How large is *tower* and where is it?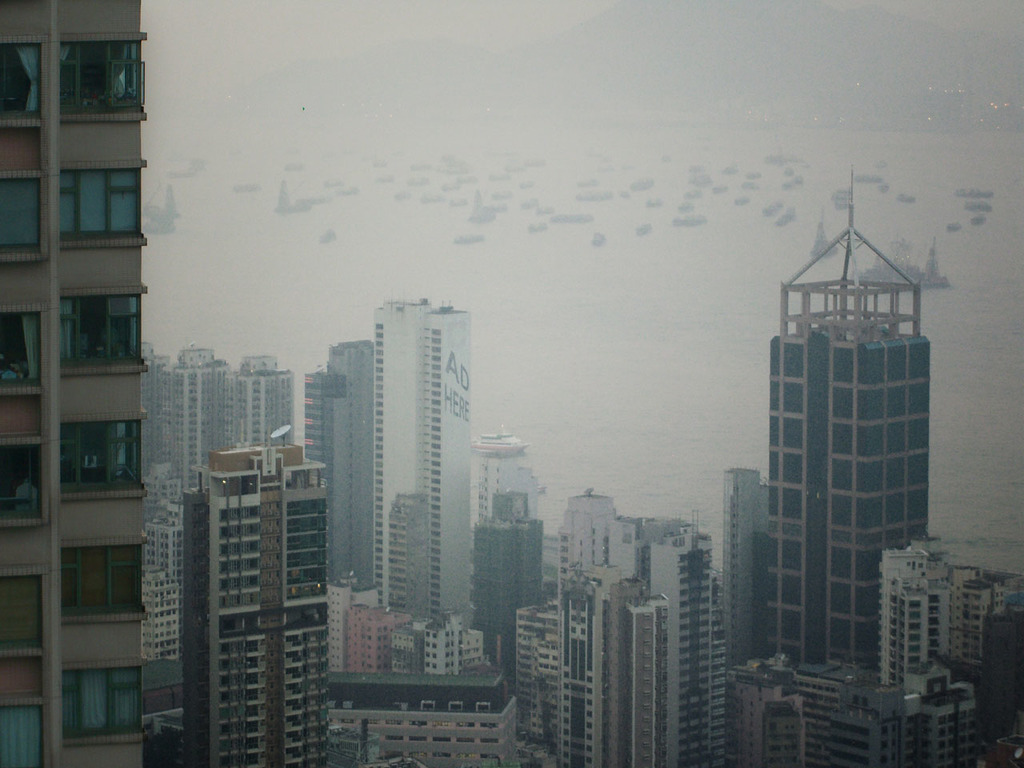
Bounding box: select_region(182, 442, 326, 767).
